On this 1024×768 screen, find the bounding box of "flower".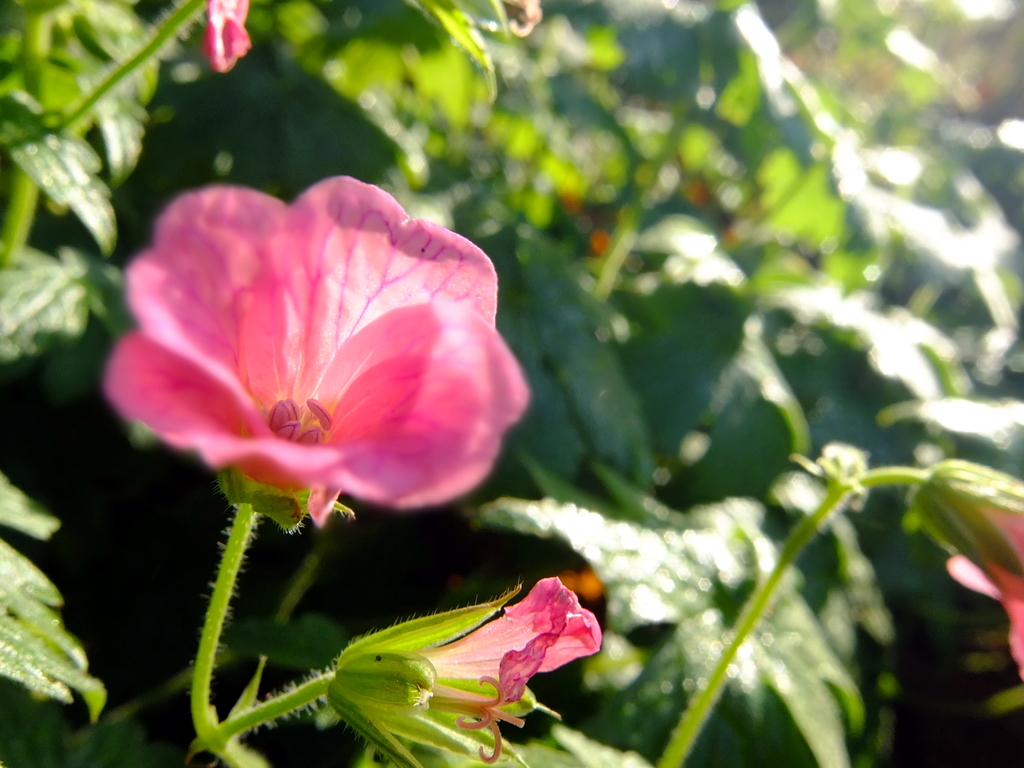
Bounding box: [411, 573, 611, 767].
